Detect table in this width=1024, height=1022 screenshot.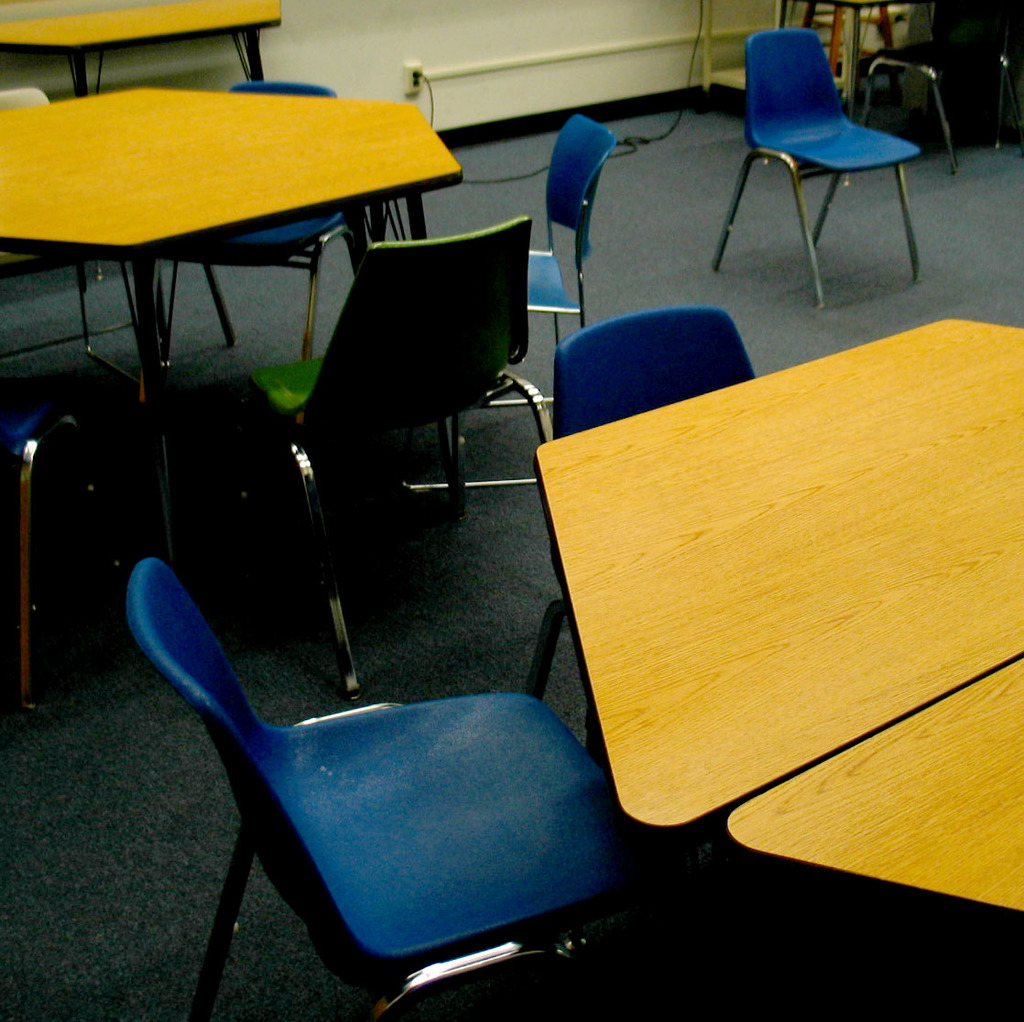
Detection: x1=726, y1=661, x2=1023, y2=919.
